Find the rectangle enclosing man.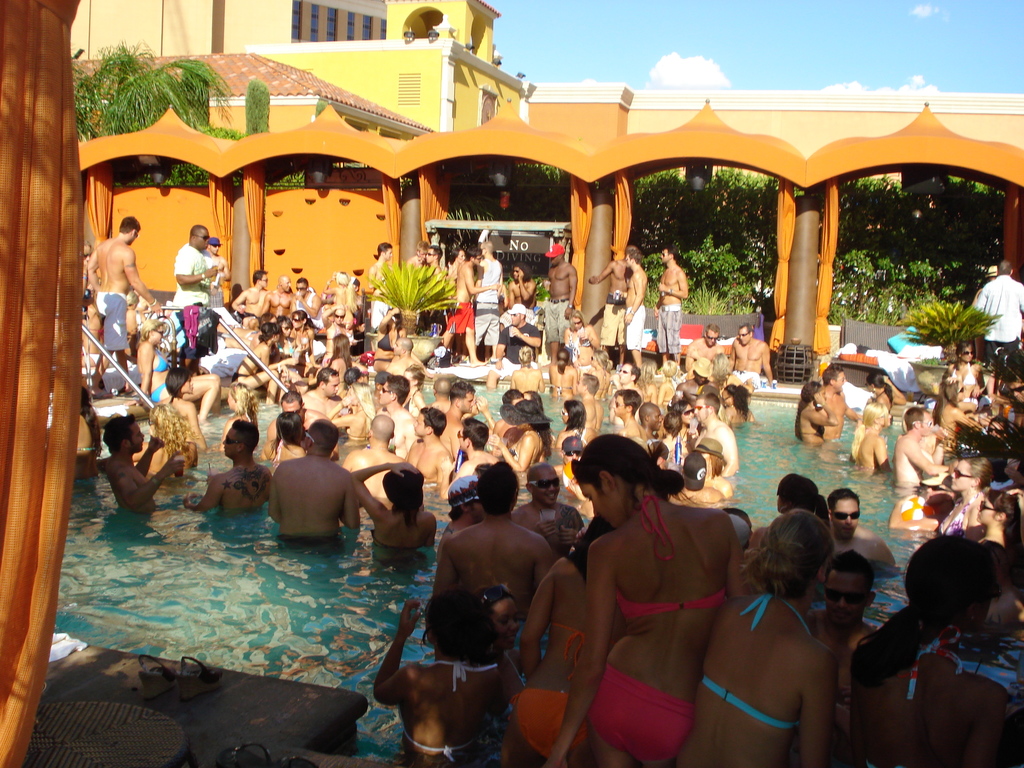
[587,241,646,372].
